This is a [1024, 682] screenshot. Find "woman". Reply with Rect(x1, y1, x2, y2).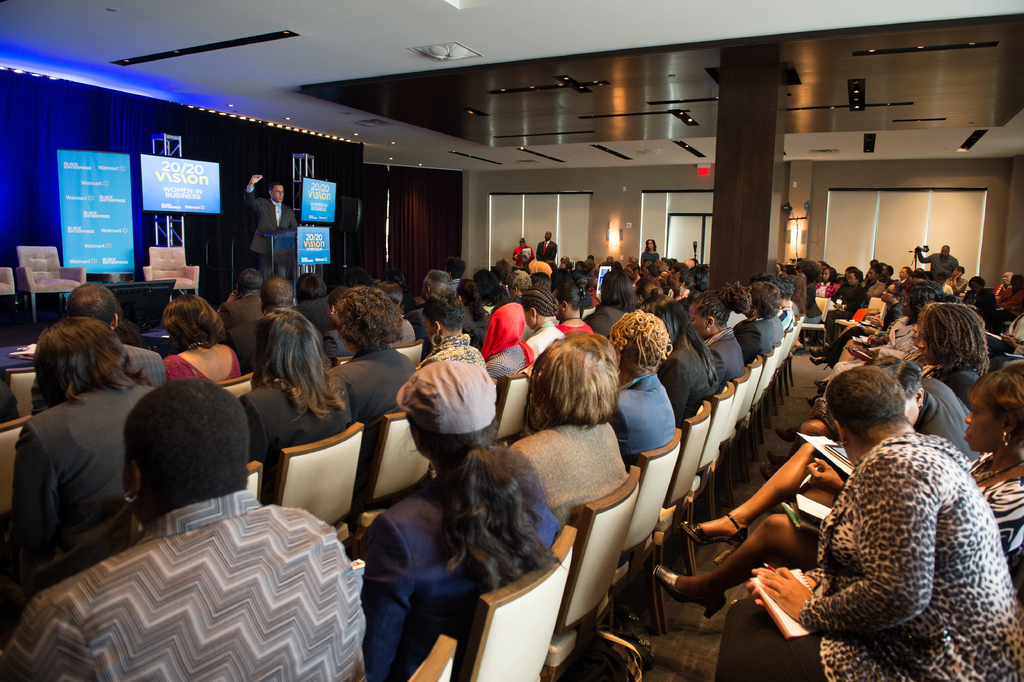
Rect(163, 292, 256, 388).
